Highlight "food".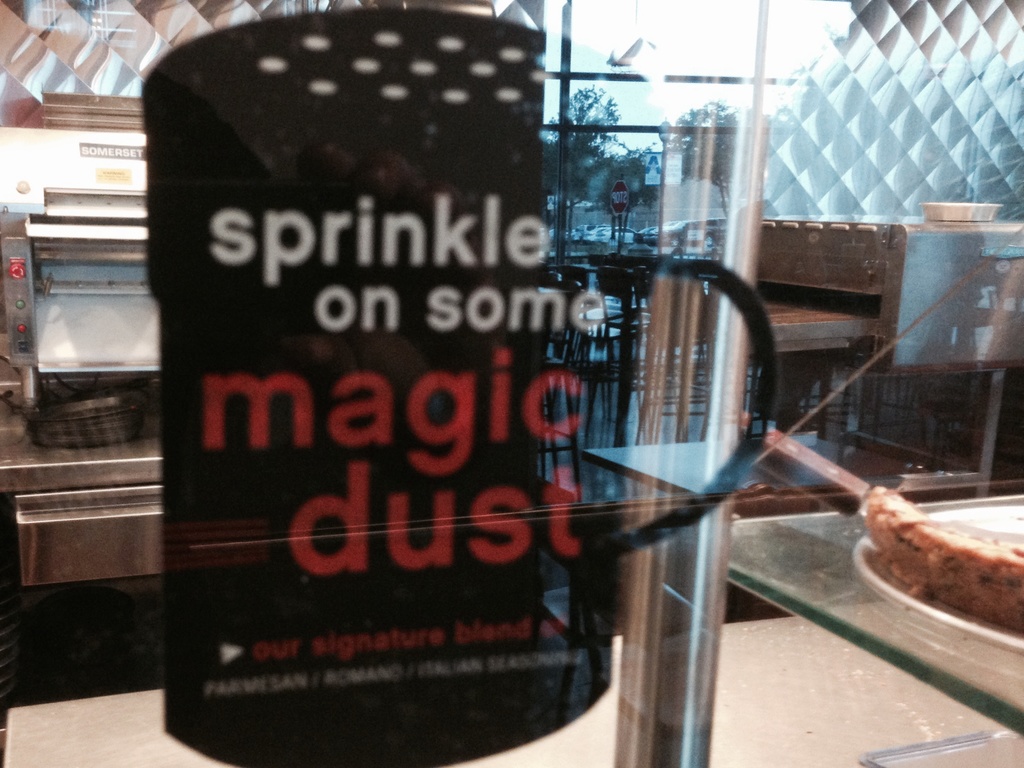
Highlighted region: l=877, t=481, r=1021, b=611.
